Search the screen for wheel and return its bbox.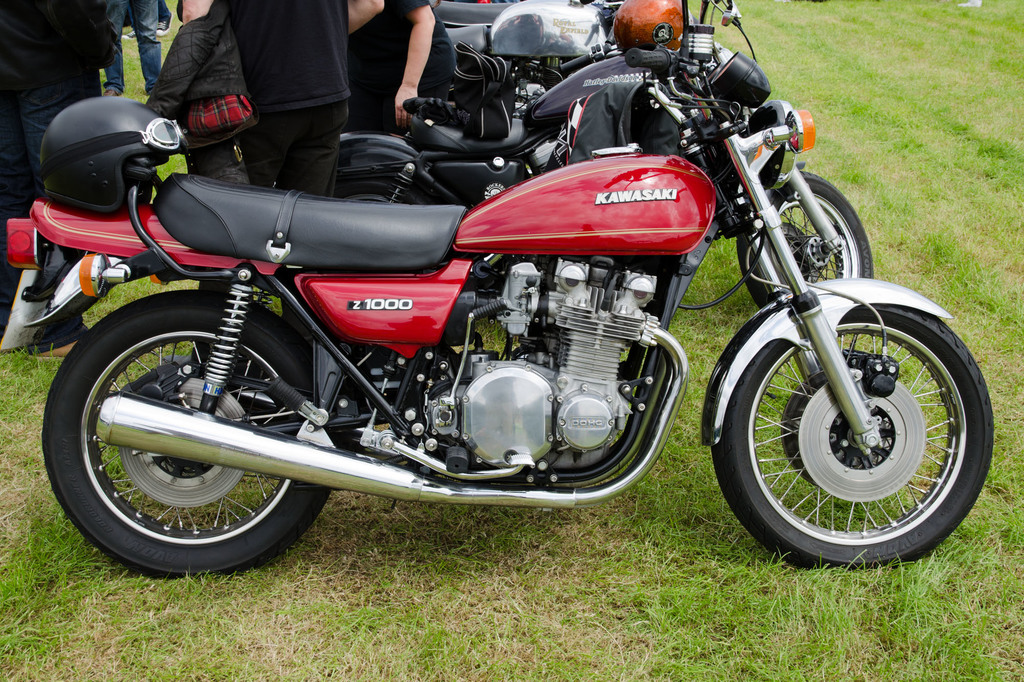
Found: 737, 169, 873, 305.
